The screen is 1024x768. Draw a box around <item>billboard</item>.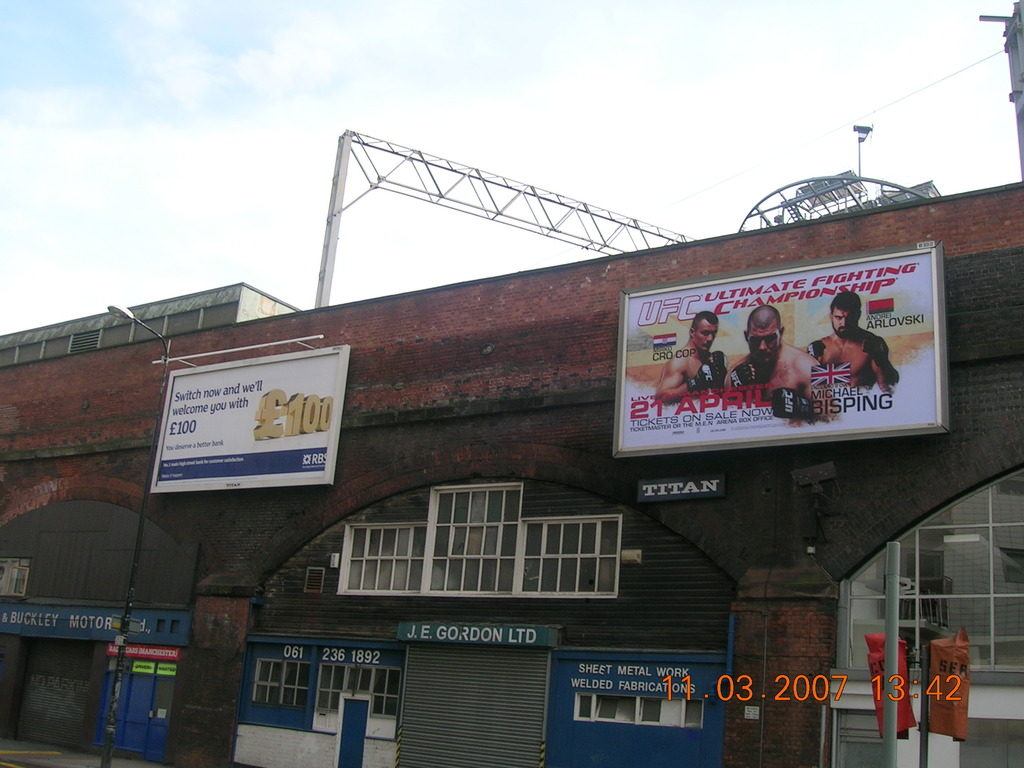
108, 643, 175, 659.
